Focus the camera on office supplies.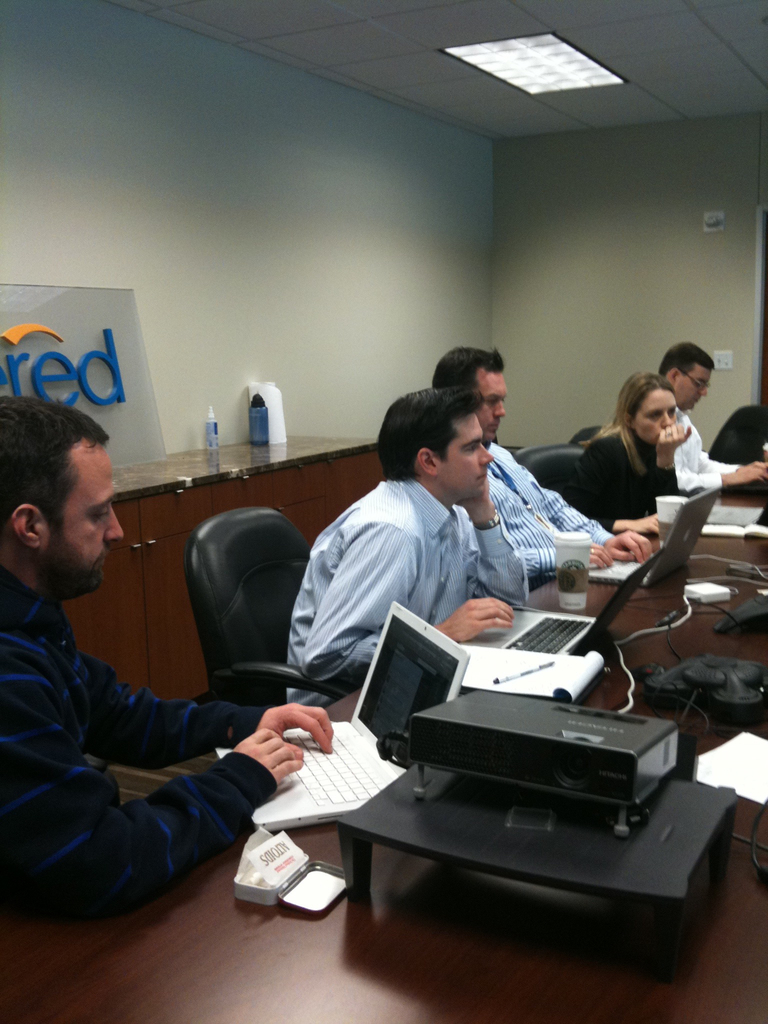
Focus region: bbox(693, 729, 767, 804).
